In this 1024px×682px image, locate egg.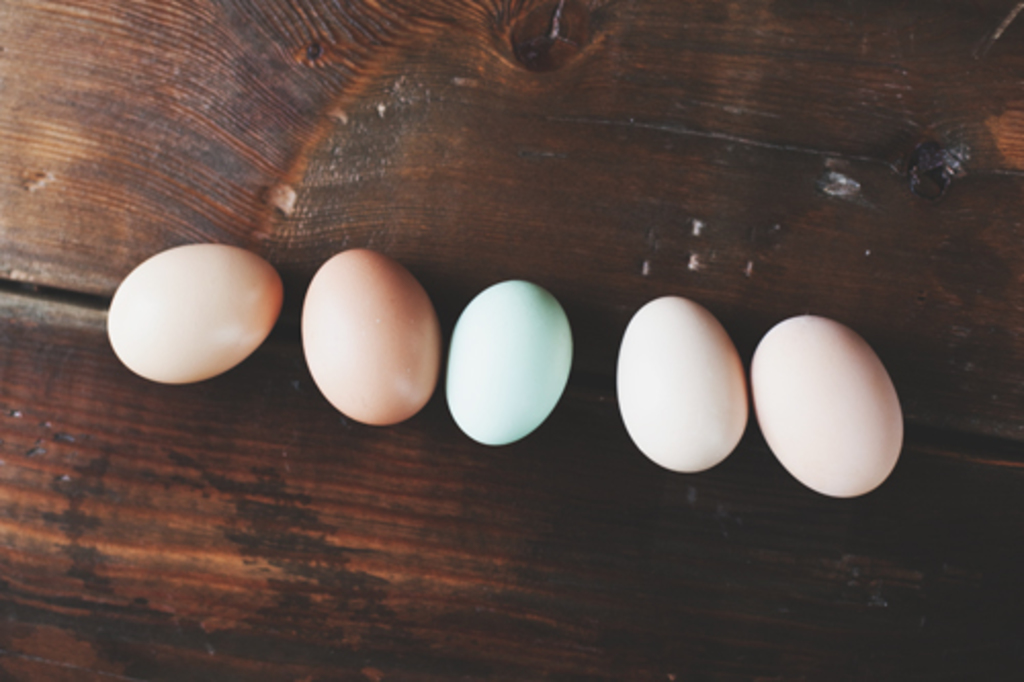
Bounding box: [104, 236, 285, 387].
